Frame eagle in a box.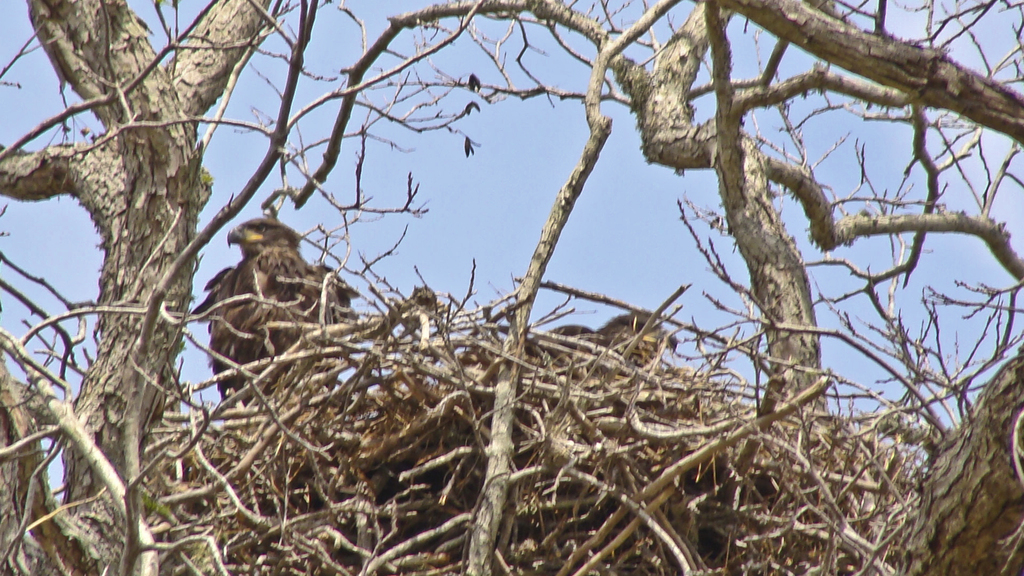
rect(186, 219, 358, 399).
